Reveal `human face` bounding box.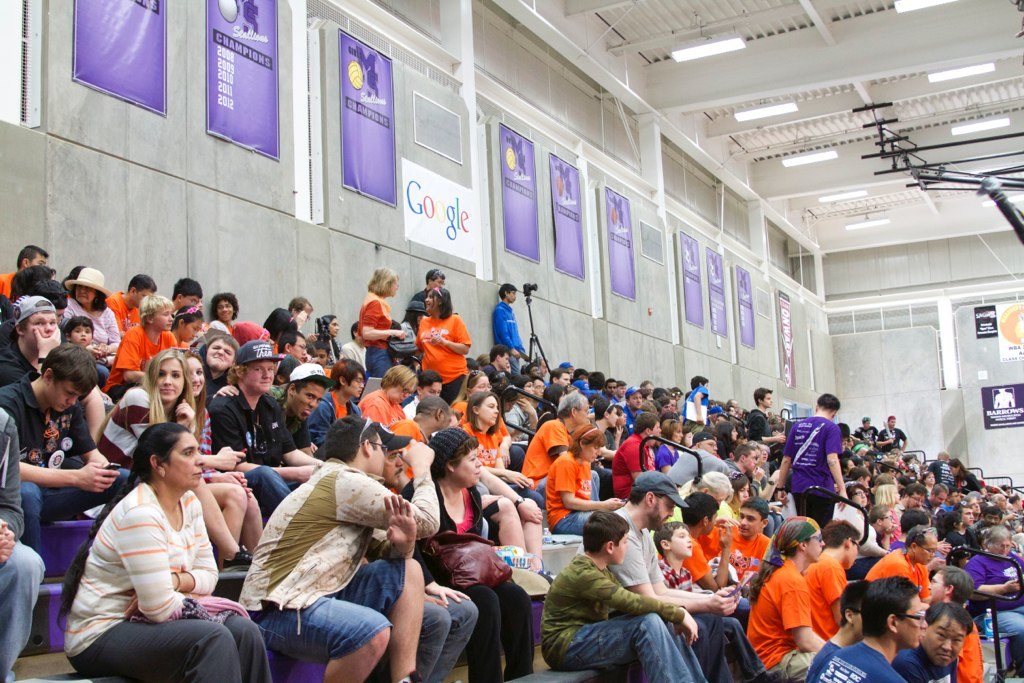
Revealed: detection(754, 453, 761, 467).
